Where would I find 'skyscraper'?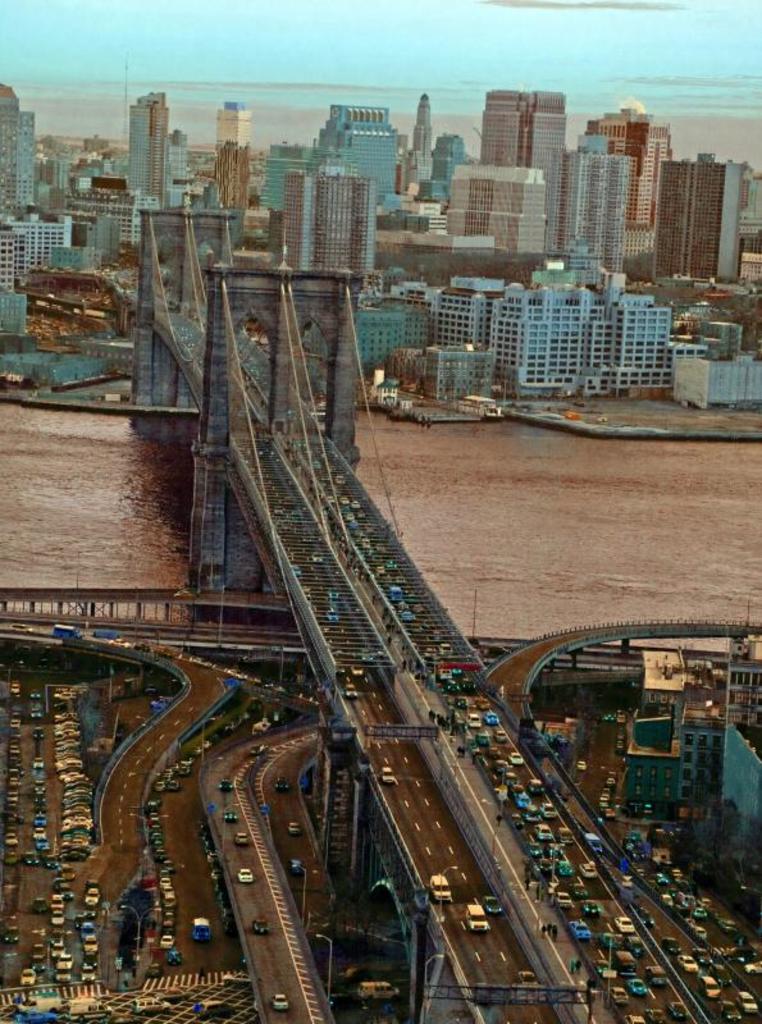
At l=53, t=152, r=73, b=204.
